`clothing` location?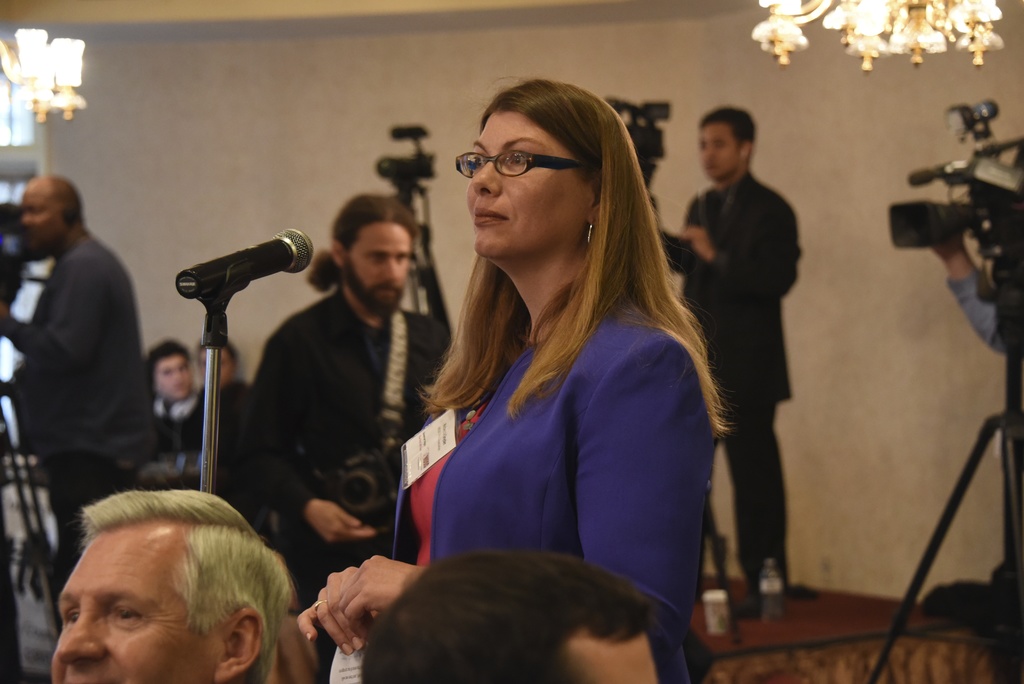
<box>678,168,808,607</box>
